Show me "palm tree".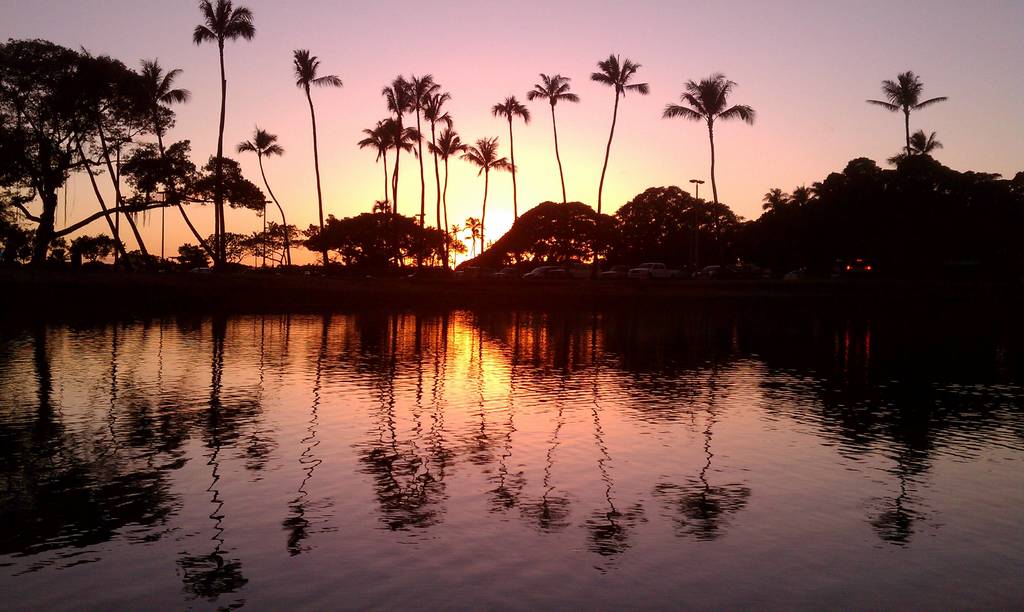
"palm tree" is here: 354:111:418:260.
